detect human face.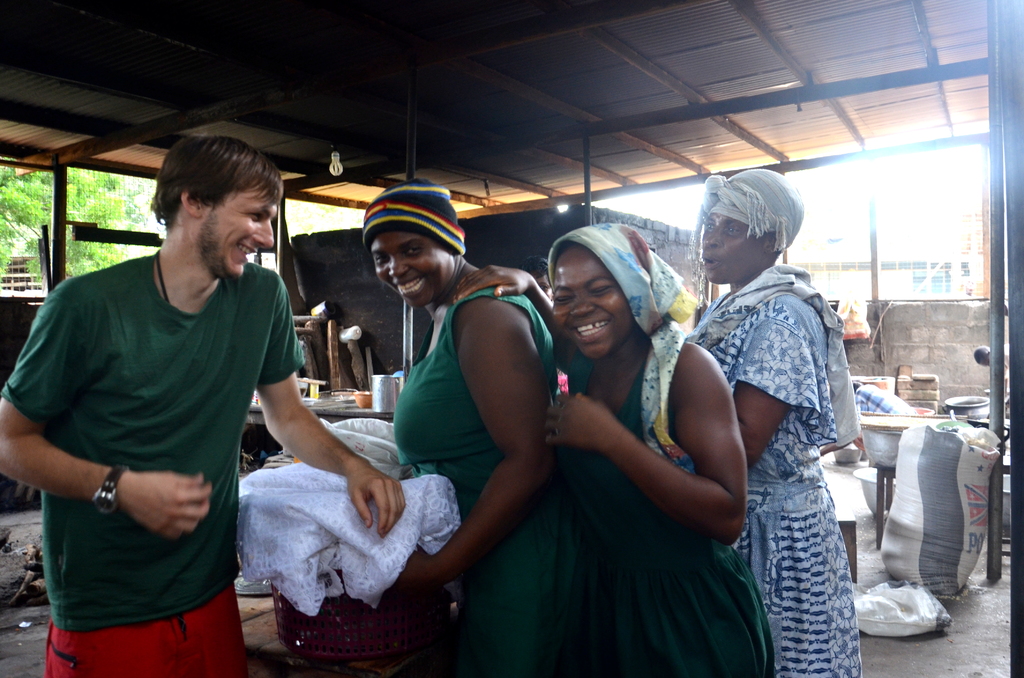
Detected at [372,236,448,308].
